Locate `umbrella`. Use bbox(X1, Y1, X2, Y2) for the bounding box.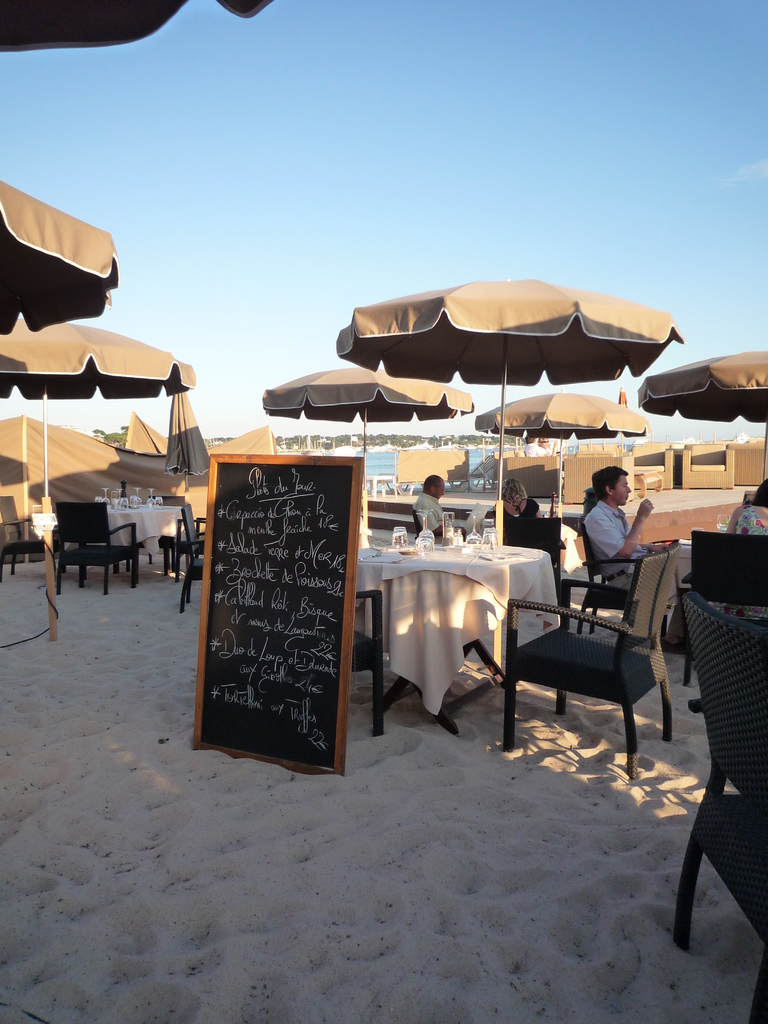
bbox(337, 276, 686, 669).
